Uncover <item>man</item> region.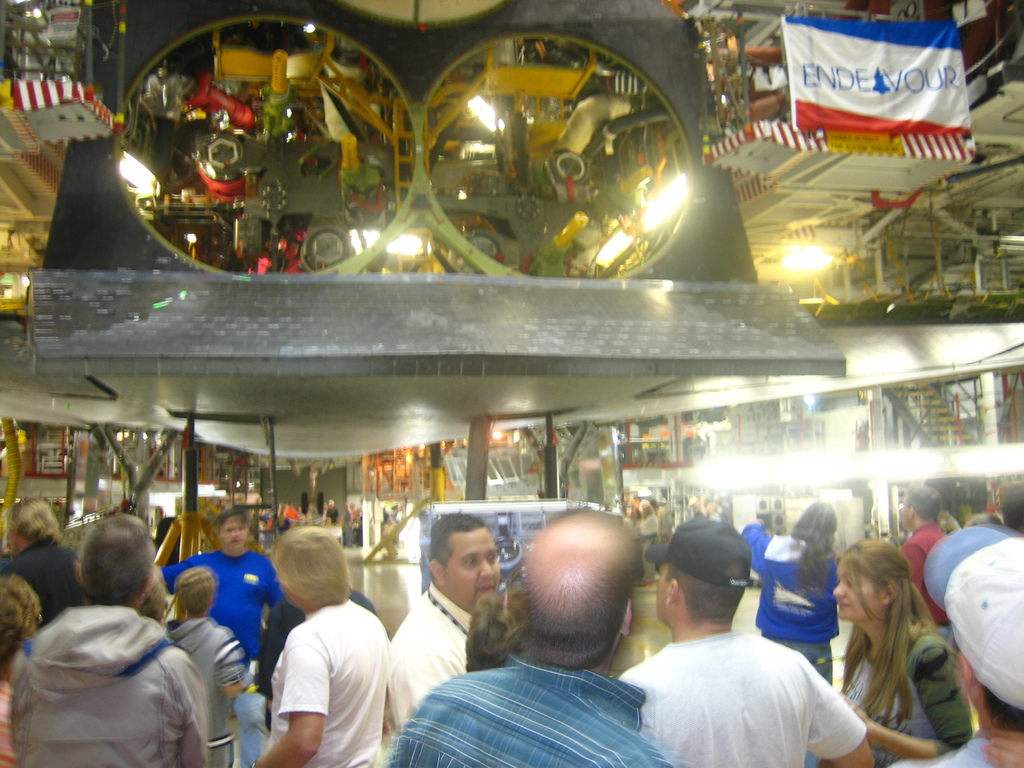
Uncovered: crop(391, 505, 666, 767).
